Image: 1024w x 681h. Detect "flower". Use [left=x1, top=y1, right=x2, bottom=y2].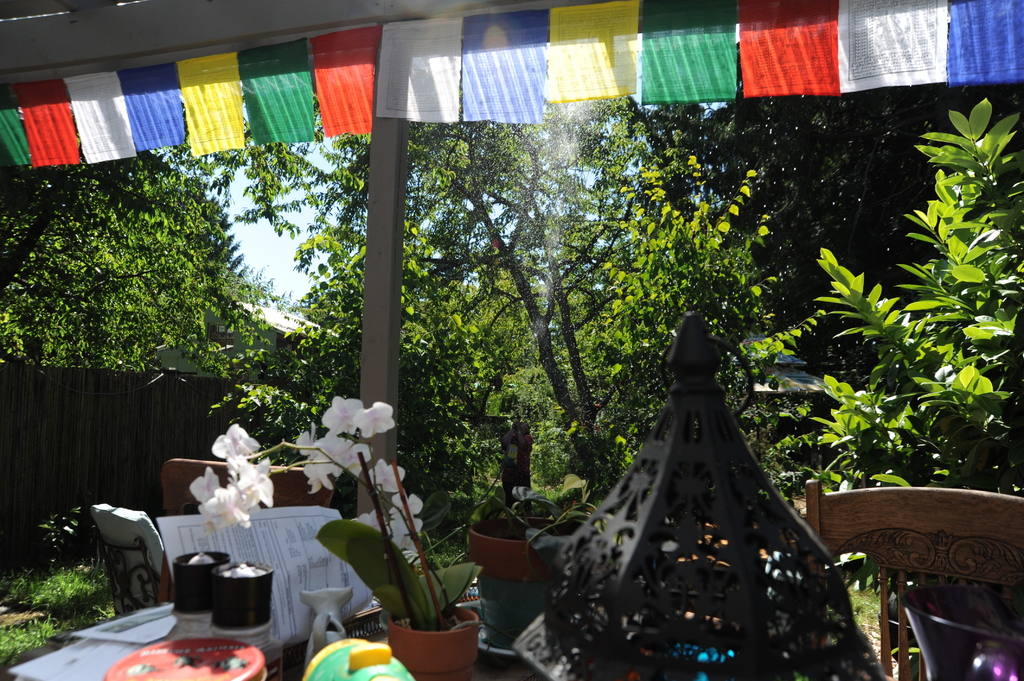
[left=356, top=397, right=394, bottom=437].
